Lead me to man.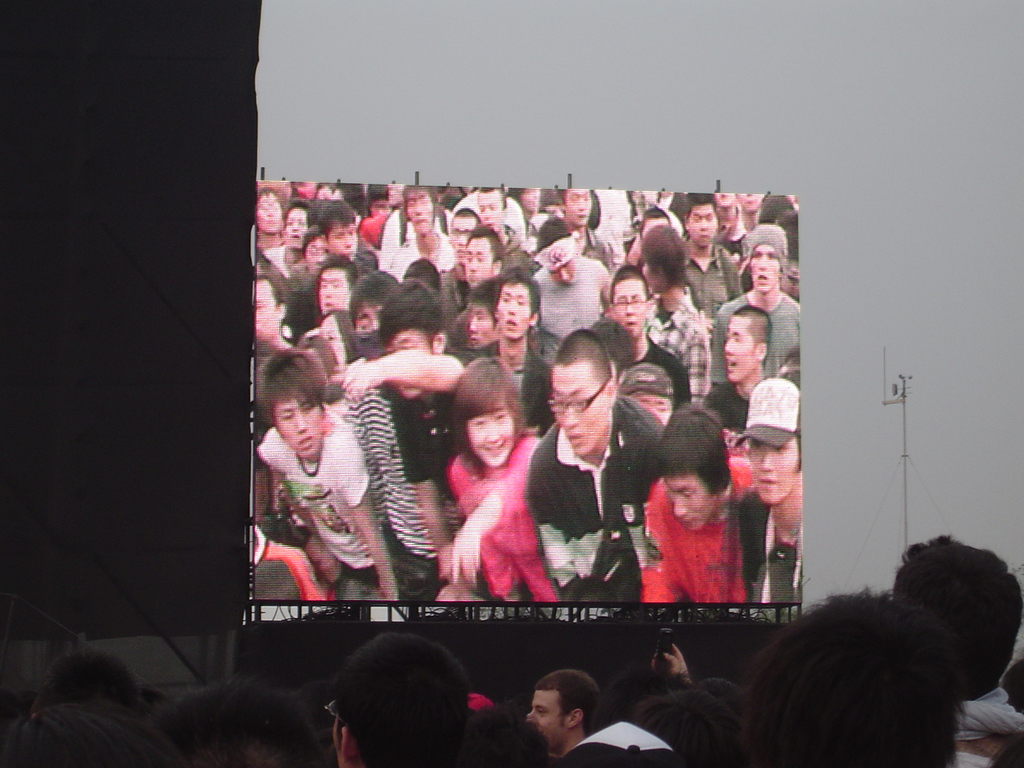
Lead to box=[258, 196, 312, 274].
